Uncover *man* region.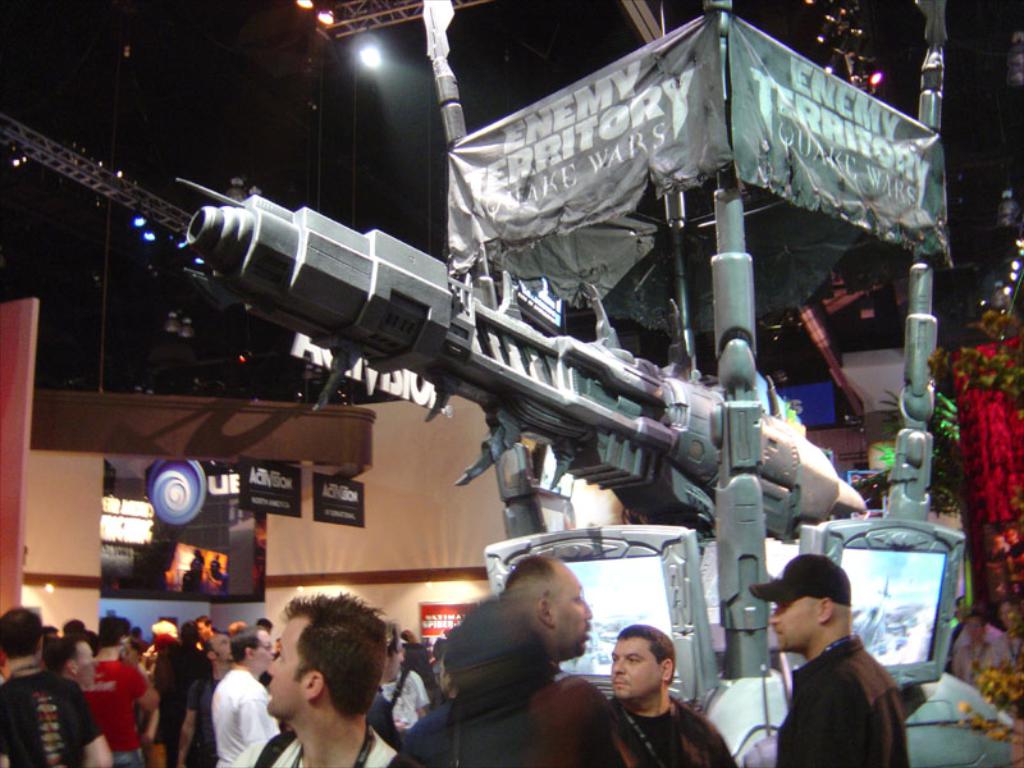
Uncovered: bbox=(948, 605, 1014, 692).
